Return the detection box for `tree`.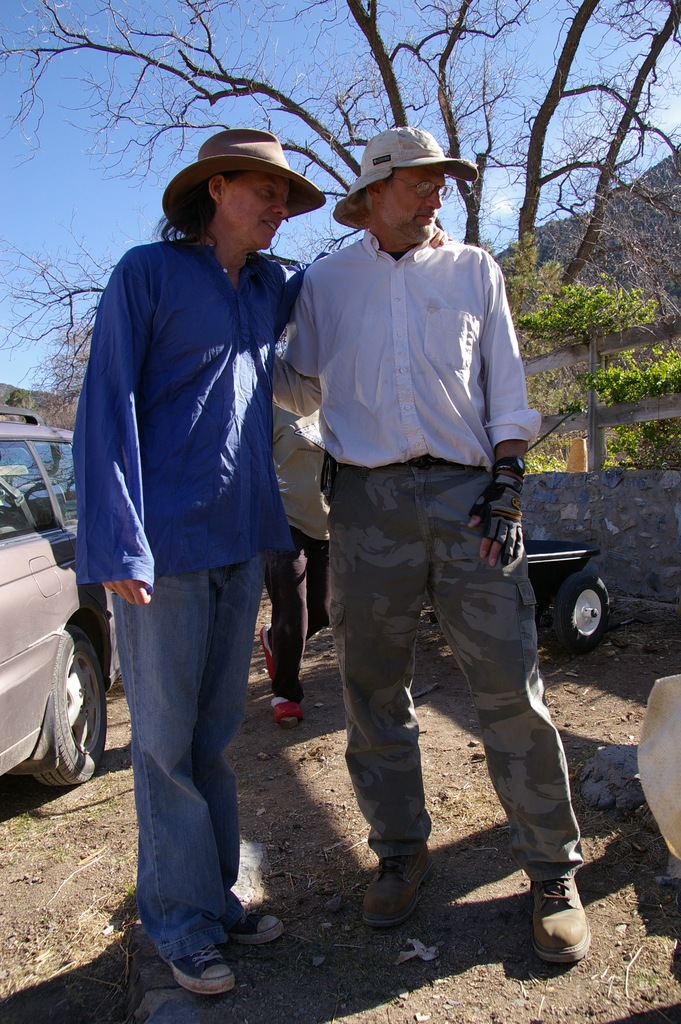
[left=516, top=279, right=680, bottom=470].
